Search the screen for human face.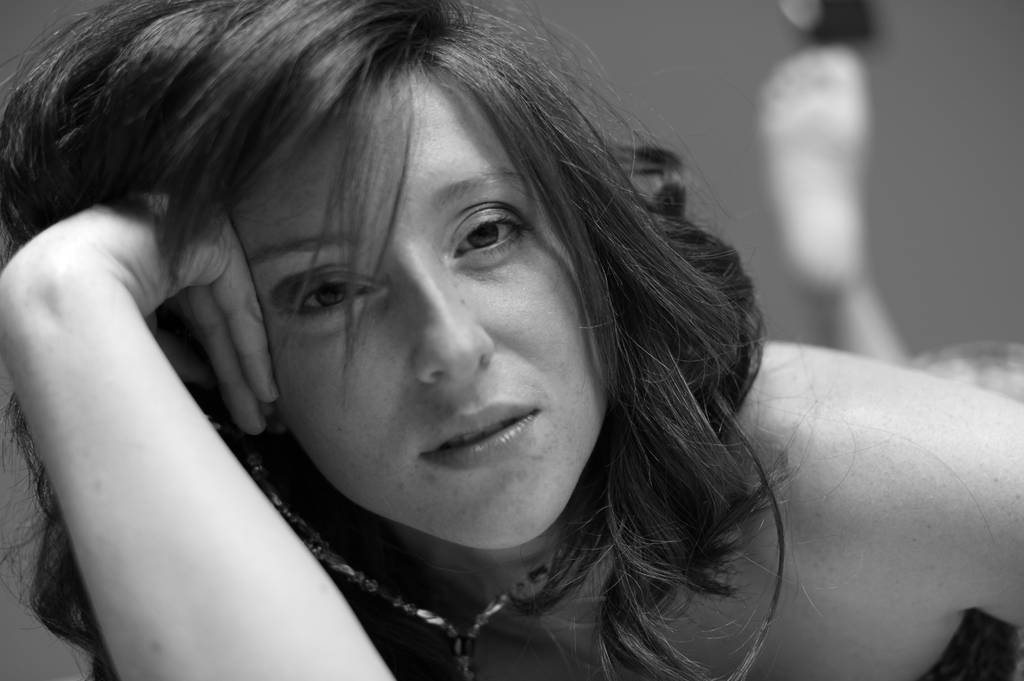
Found at (224,60,612,550).
